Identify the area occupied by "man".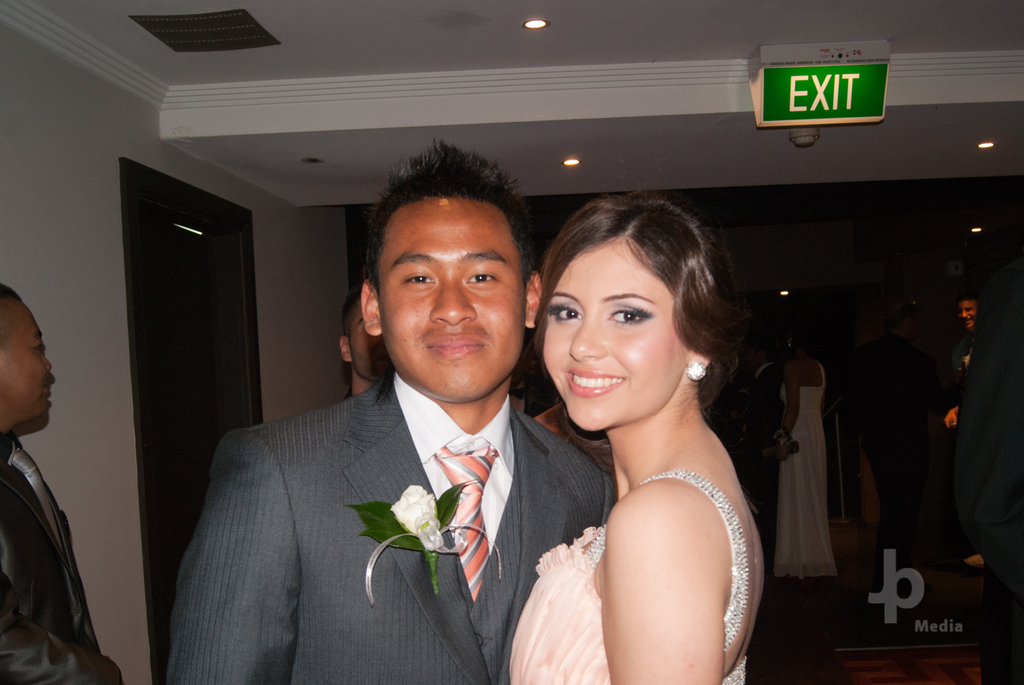
Area: {"x1": 769, "y1": 315, "x2": 839, "y2": 579}.
